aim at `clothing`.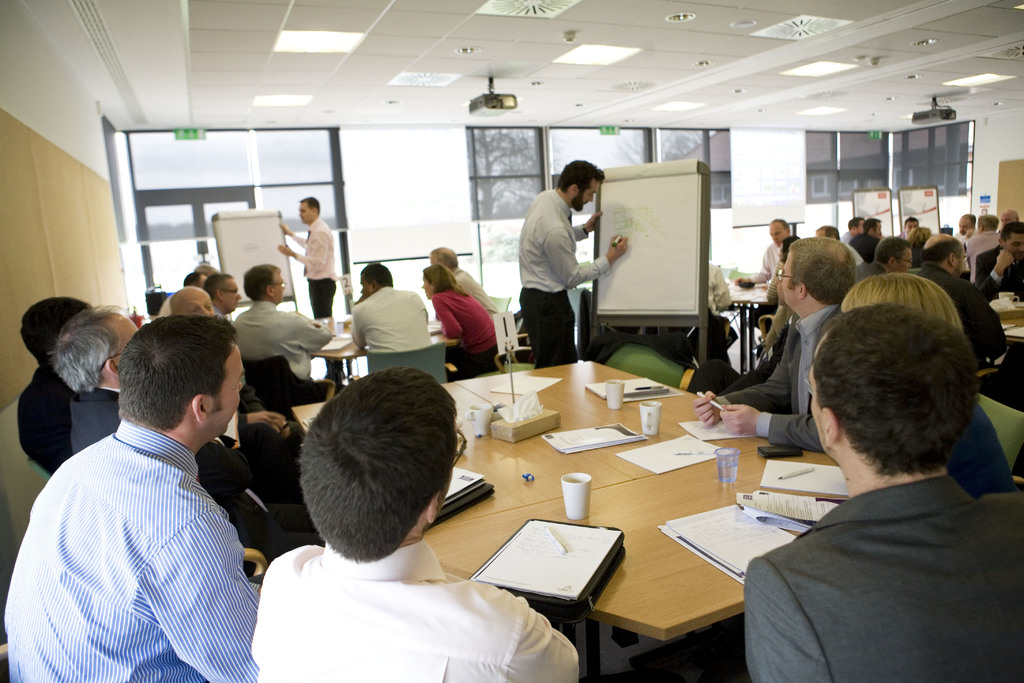
Aimed at l=733, t=472, r=1023, b=682.
